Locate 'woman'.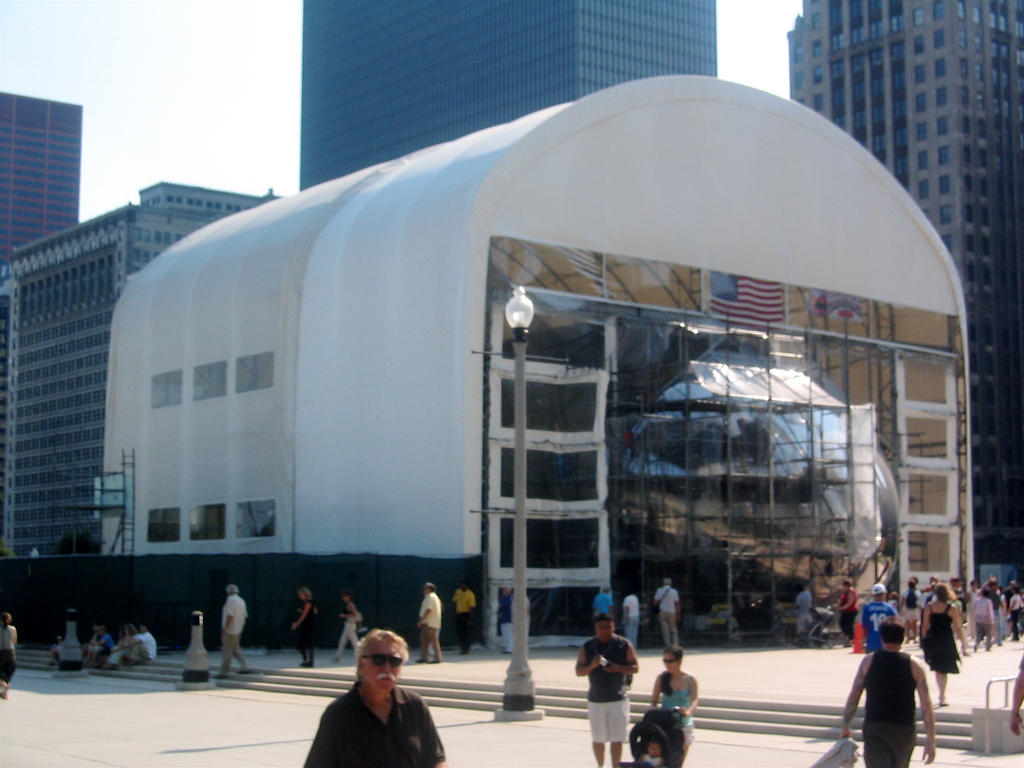
Bounding box: 919:584:970:707.
